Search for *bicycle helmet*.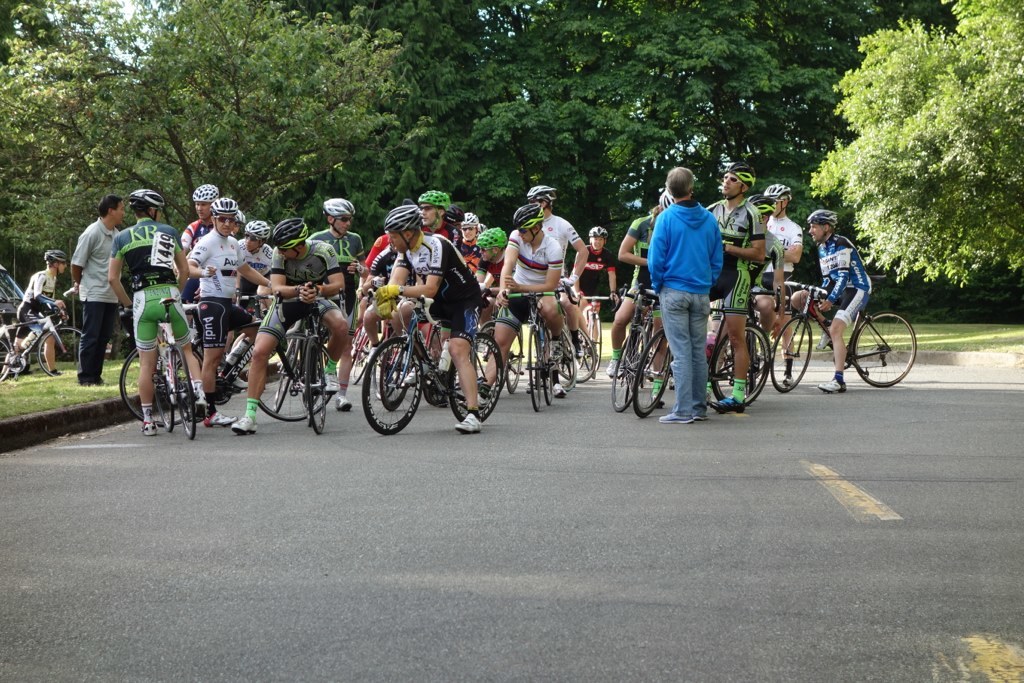
Found at (245,217,267,244).
